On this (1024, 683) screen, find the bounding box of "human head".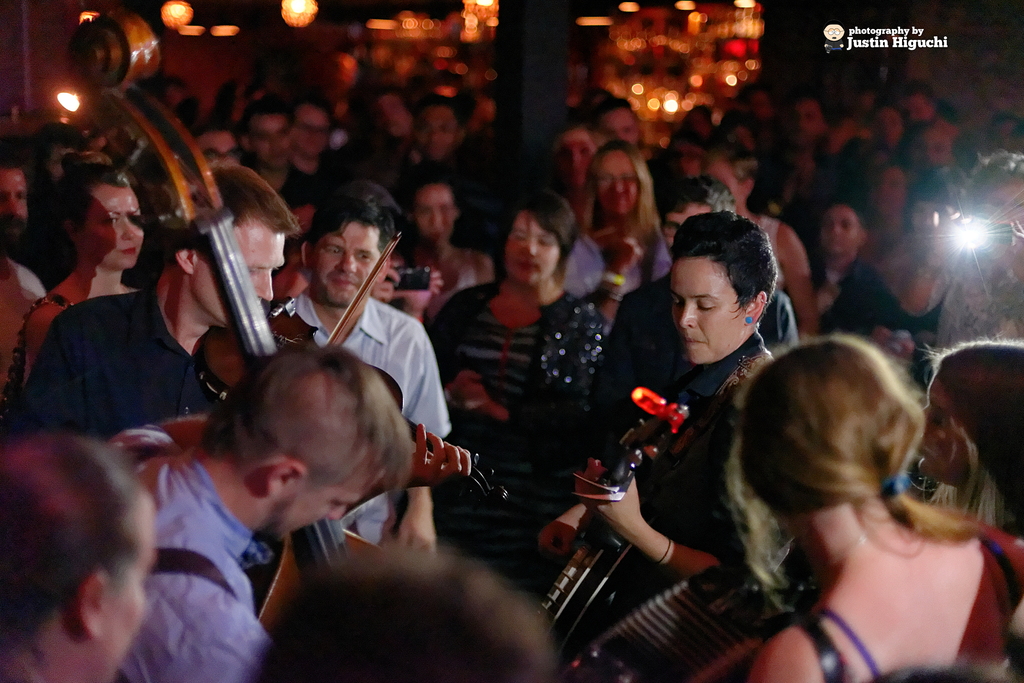
Bounding box: rect(300, 187, 395, 309).
